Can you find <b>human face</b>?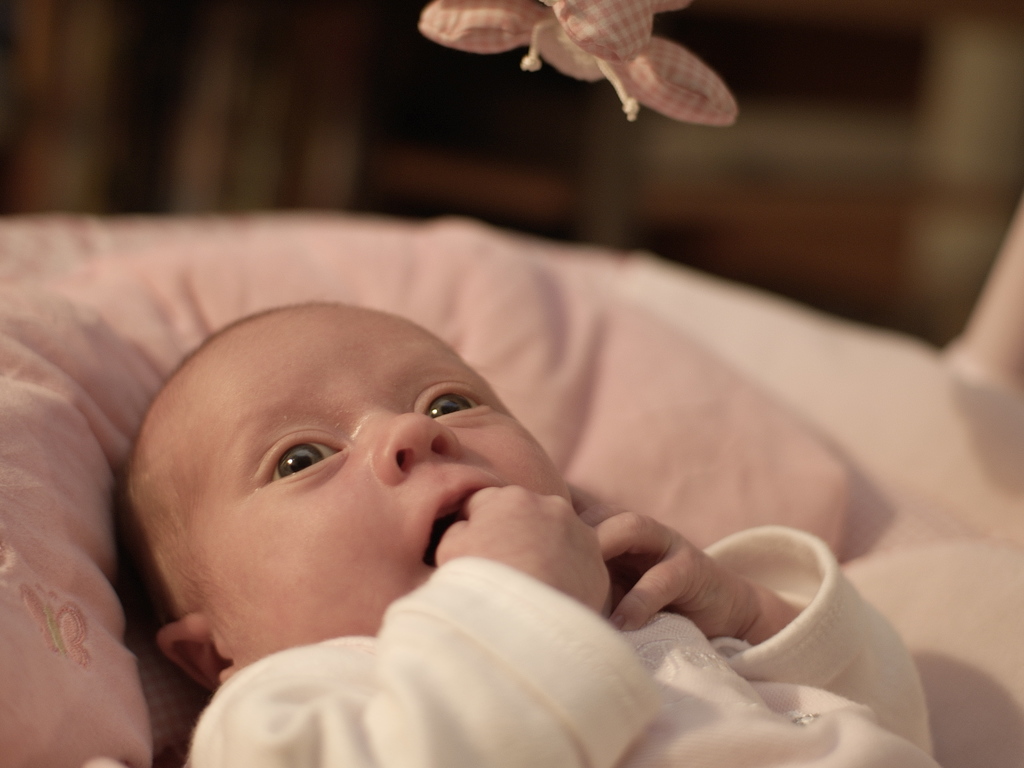
Yes, bounding box: <bbox>141, 296, 588, 660</bbox>.
